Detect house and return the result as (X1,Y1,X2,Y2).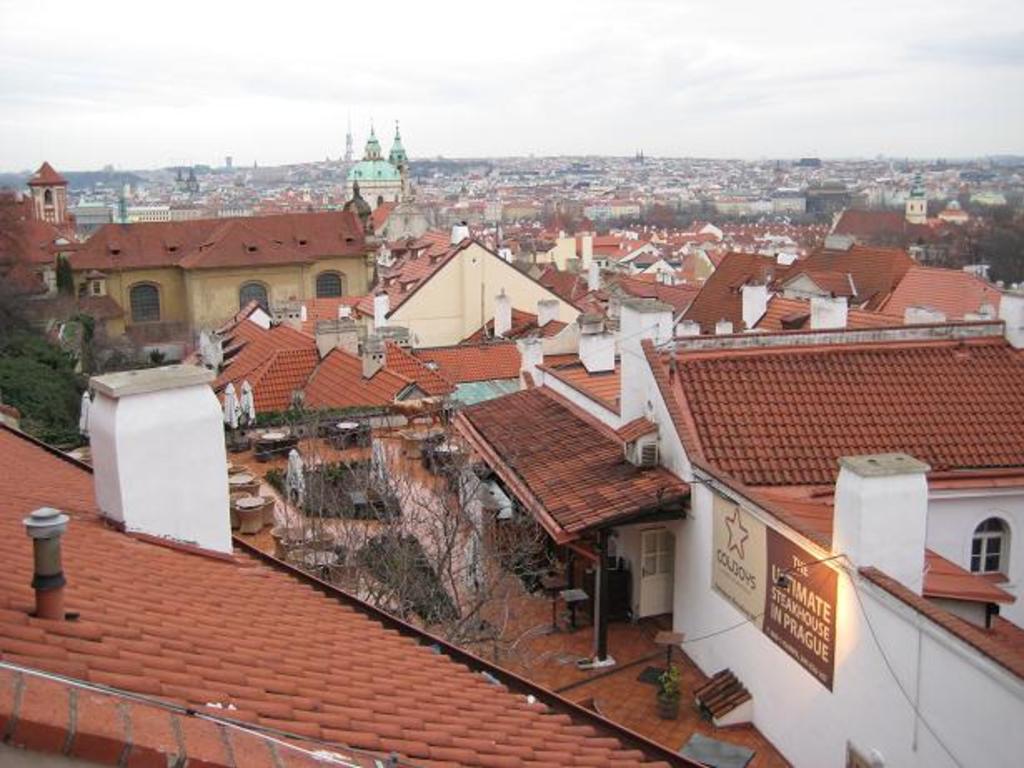
(278,425,380,523).
